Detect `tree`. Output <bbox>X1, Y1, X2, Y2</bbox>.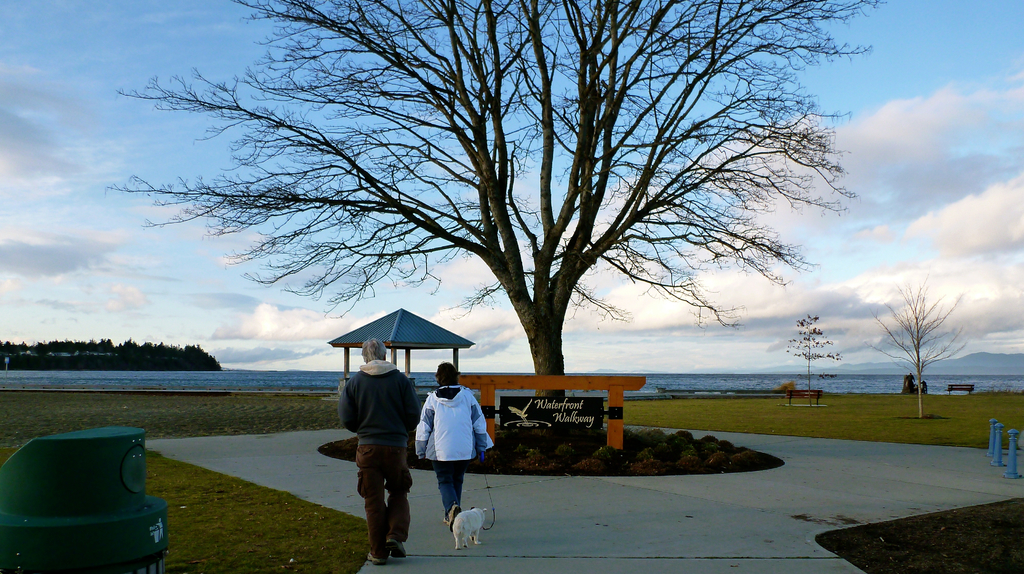
<bbox>114, 0, 866, 389</bbox>.
